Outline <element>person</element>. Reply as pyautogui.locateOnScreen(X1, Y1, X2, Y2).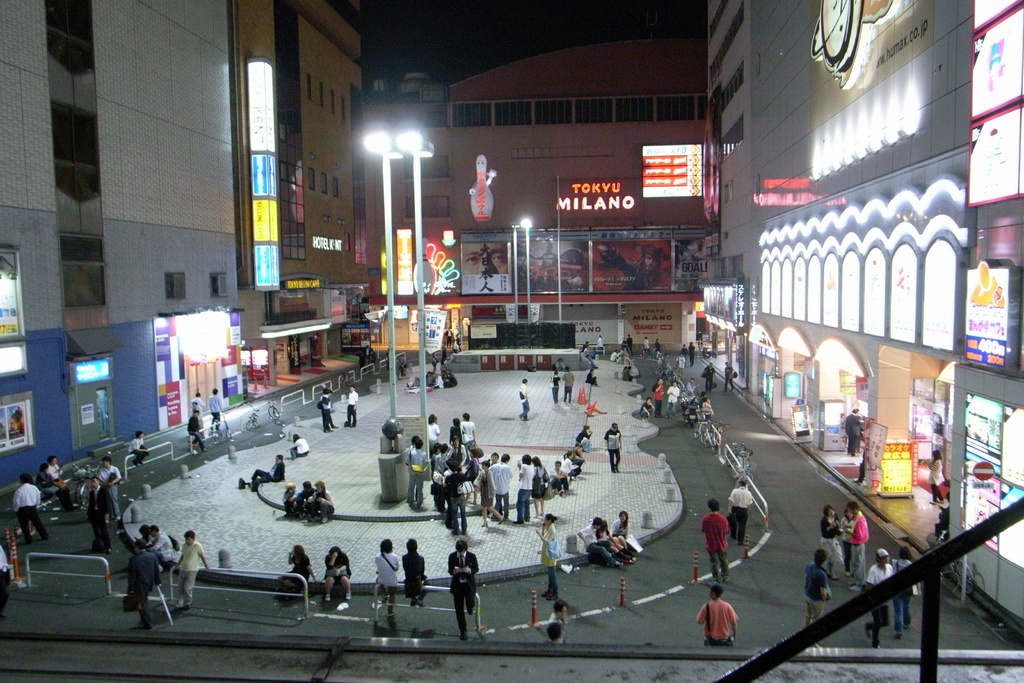
pyautogui.locateOnScreen(129, 431, 149, 466).
